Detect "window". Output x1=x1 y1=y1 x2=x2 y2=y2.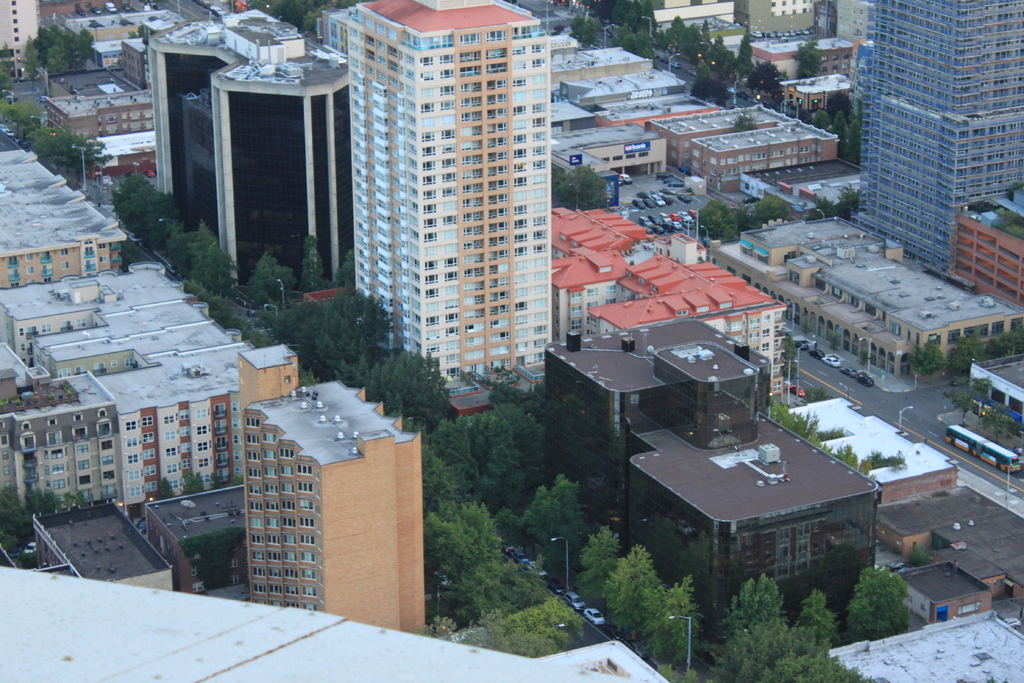
x1=249 y1=502 x2=262 y2=509.
